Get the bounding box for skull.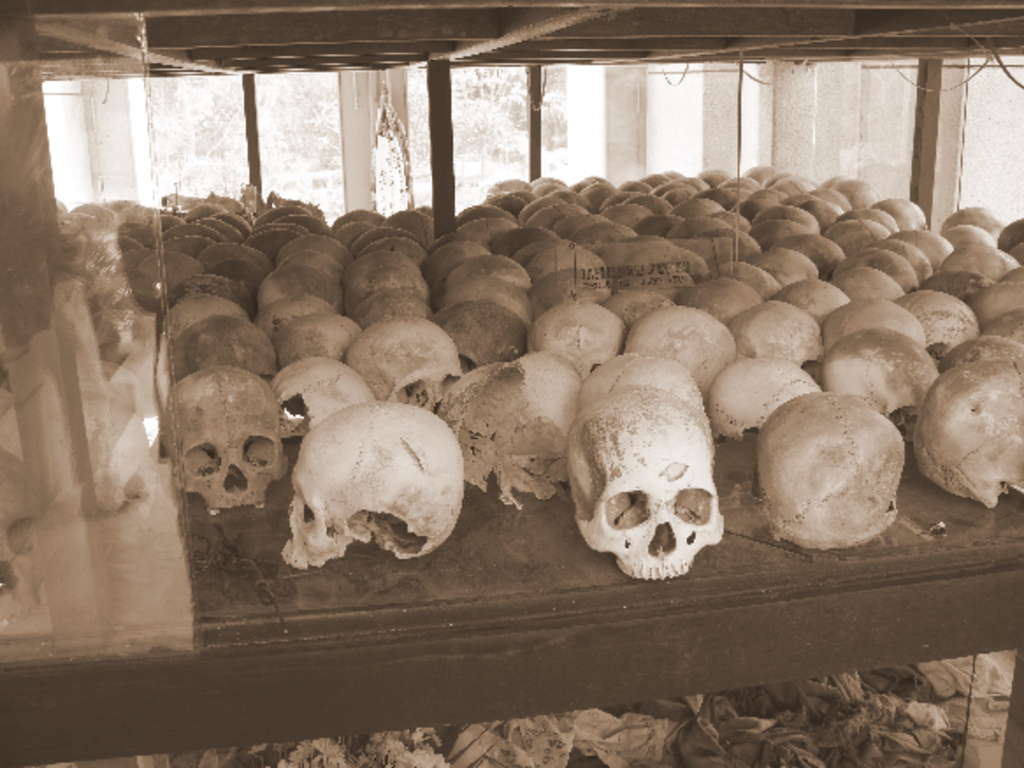
<box>862,197,929,228</box>.
